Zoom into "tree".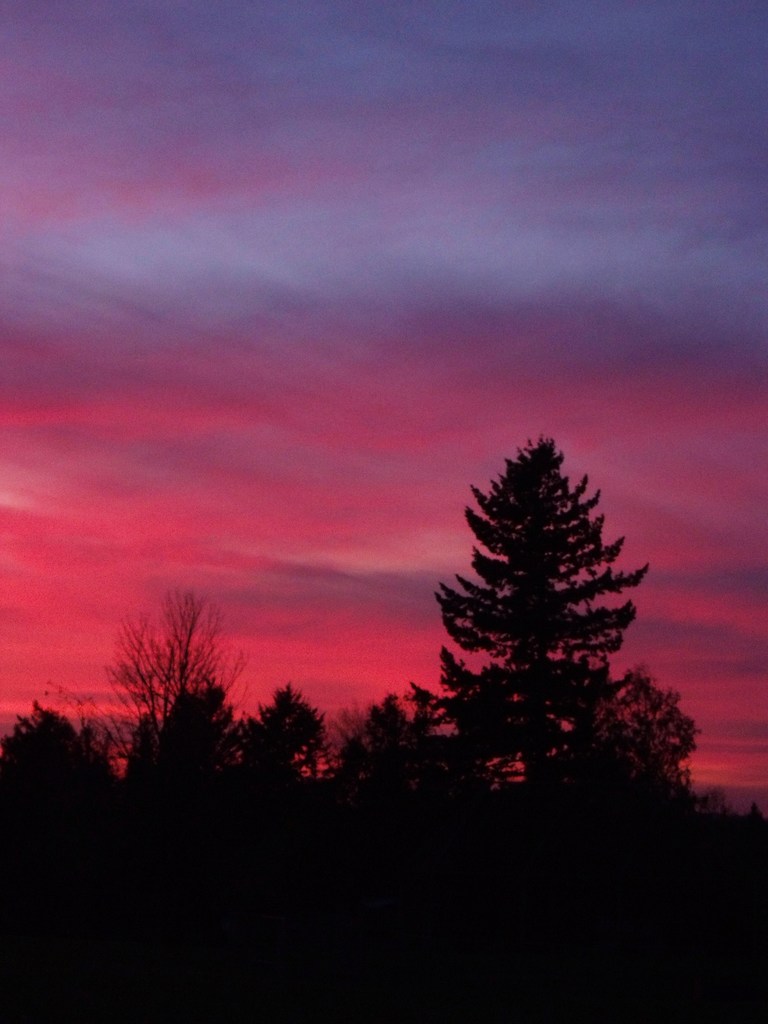
Zoom target: region(112, 590, 247, 765).
